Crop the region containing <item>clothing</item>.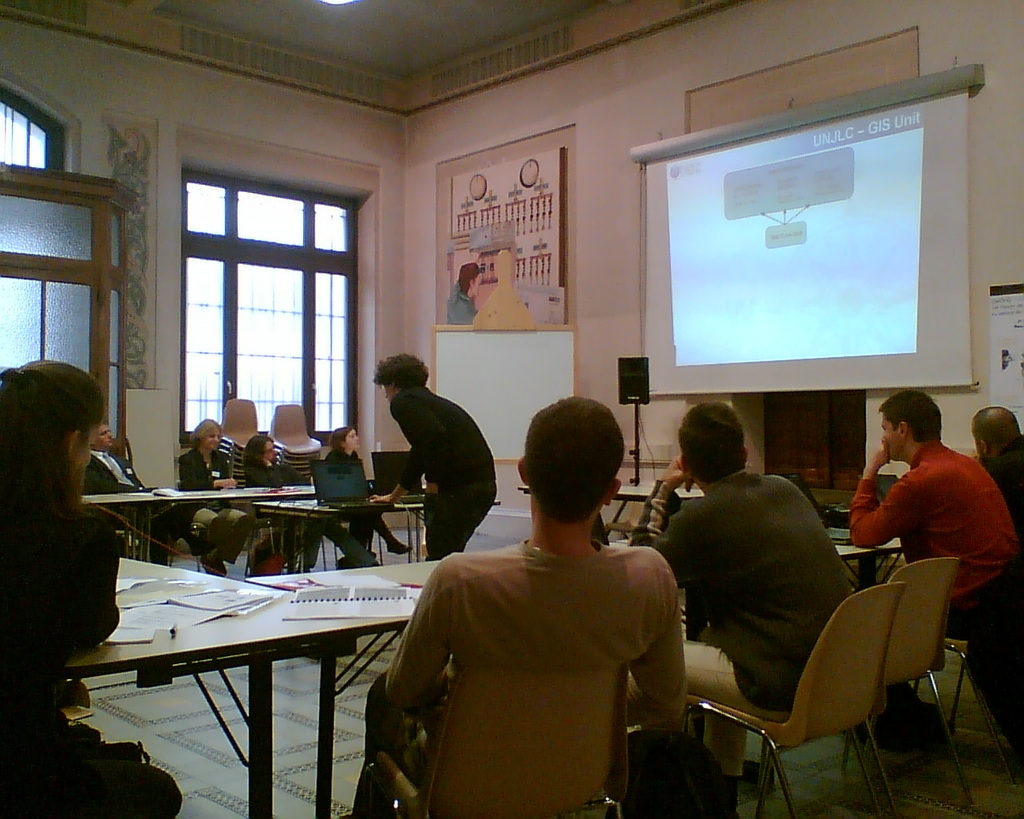
Crop region: x1=839 y1=426 x2=1006 y2=609.
